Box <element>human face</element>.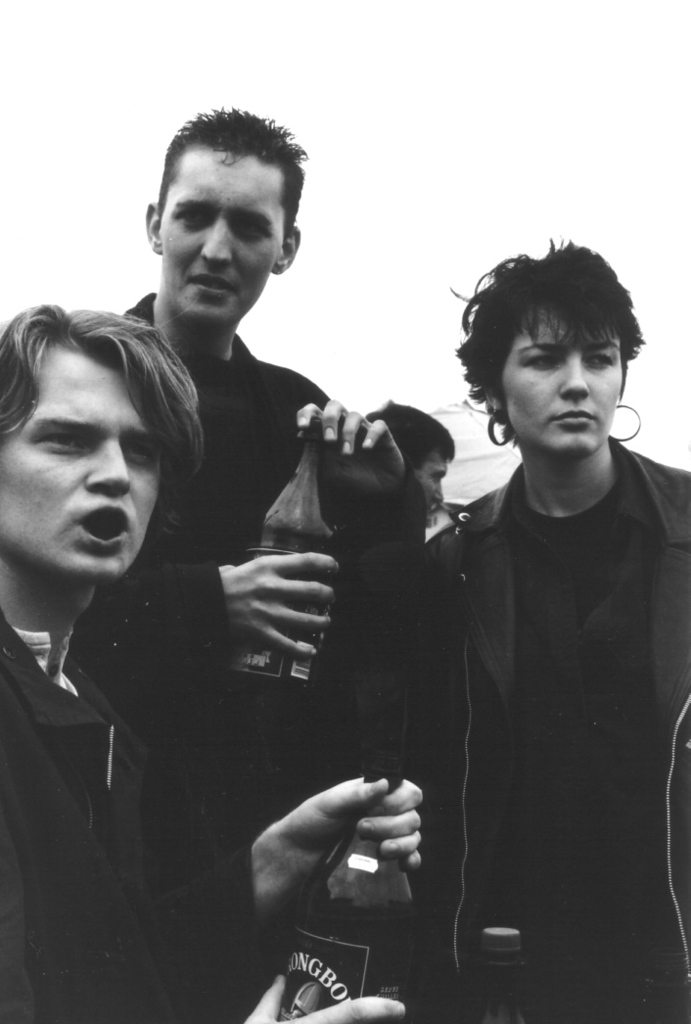
bbox=(158, 136, 285, 319).
